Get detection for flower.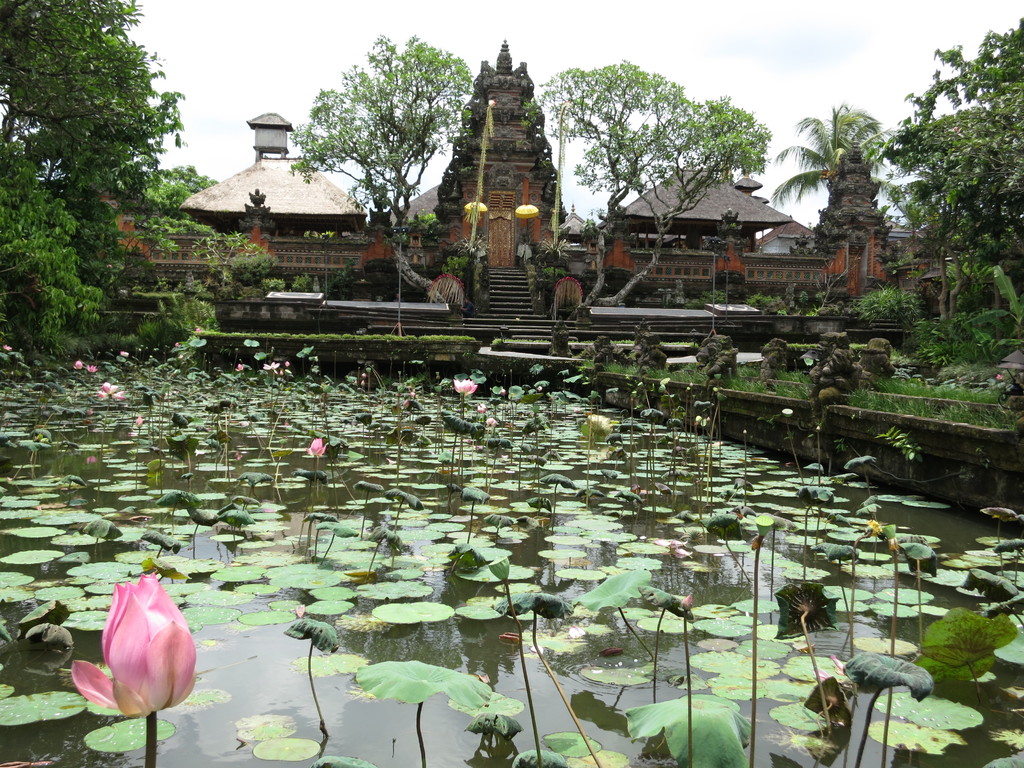
Detection: pyautogui.locateOnScreen(871, 515, 881, 531).
